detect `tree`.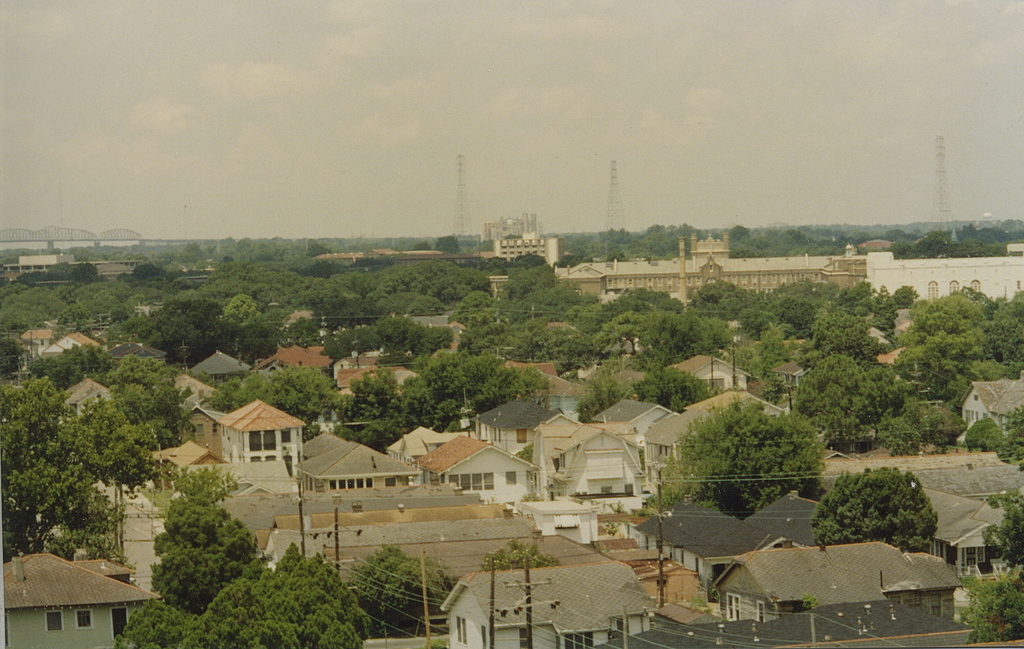
Detected at detection(221, 298, 261, 324).
